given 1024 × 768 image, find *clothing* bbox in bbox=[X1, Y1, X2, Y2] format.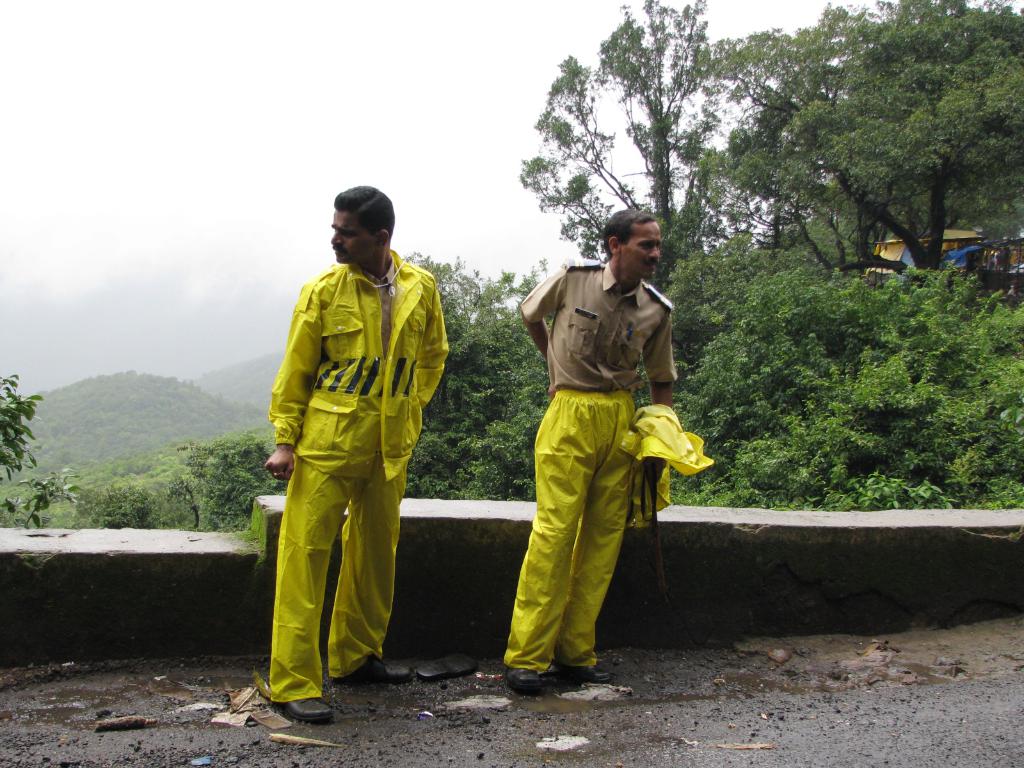
bbox=[266, 243, 452, 704].
